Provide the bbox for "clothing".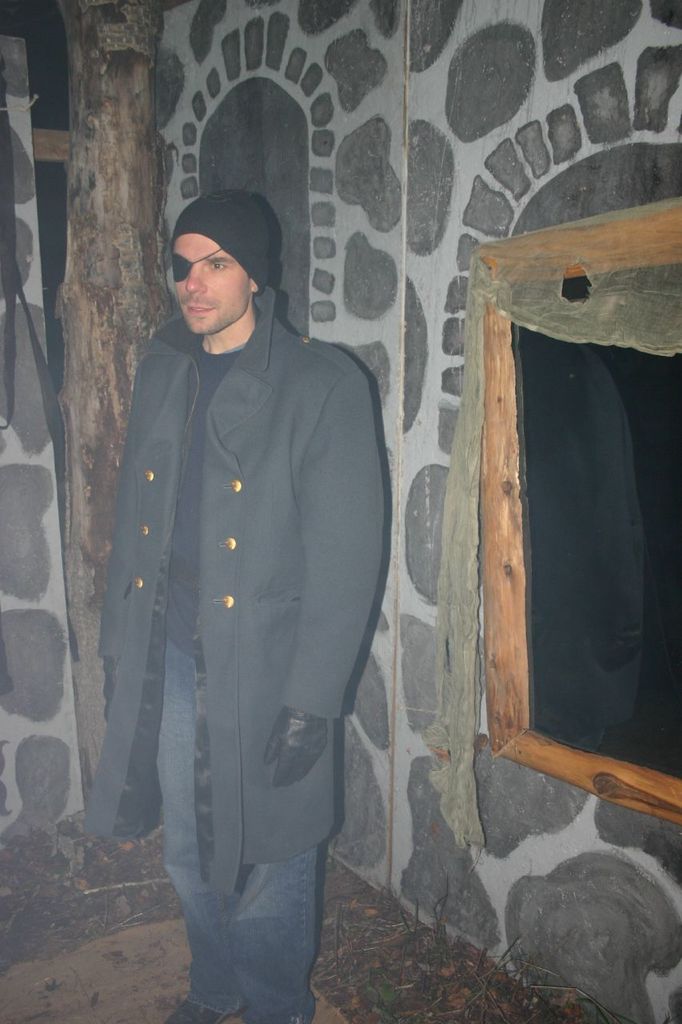
bbox=(89, 278, 395, 1021).
